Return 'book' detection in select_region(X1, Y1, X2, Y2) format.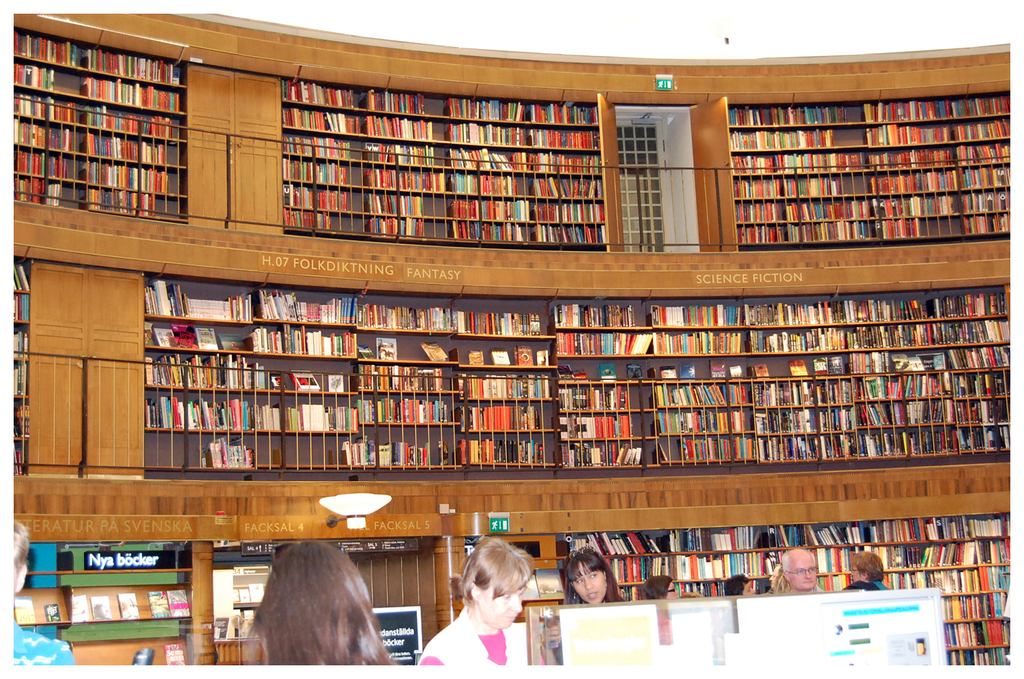
select_region(119, 594, 141, 618).
